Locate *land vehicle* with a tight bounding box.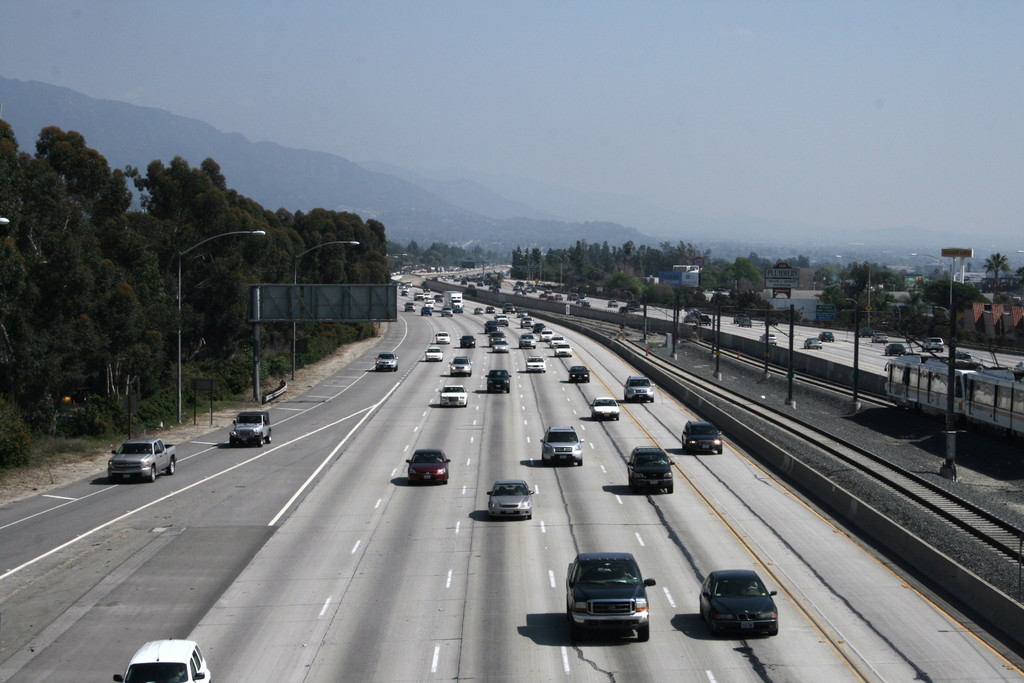
bbox(590, 394, 621, 419).
